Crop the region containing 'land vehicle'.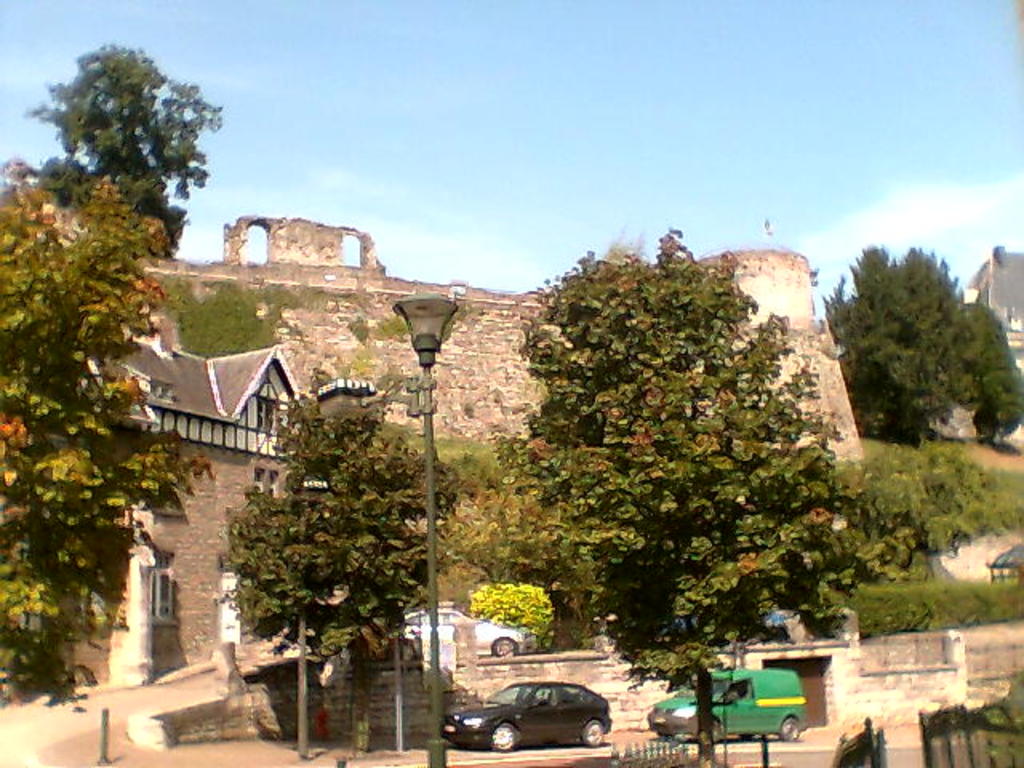
Crop region: (658, 669, 843, 757).
